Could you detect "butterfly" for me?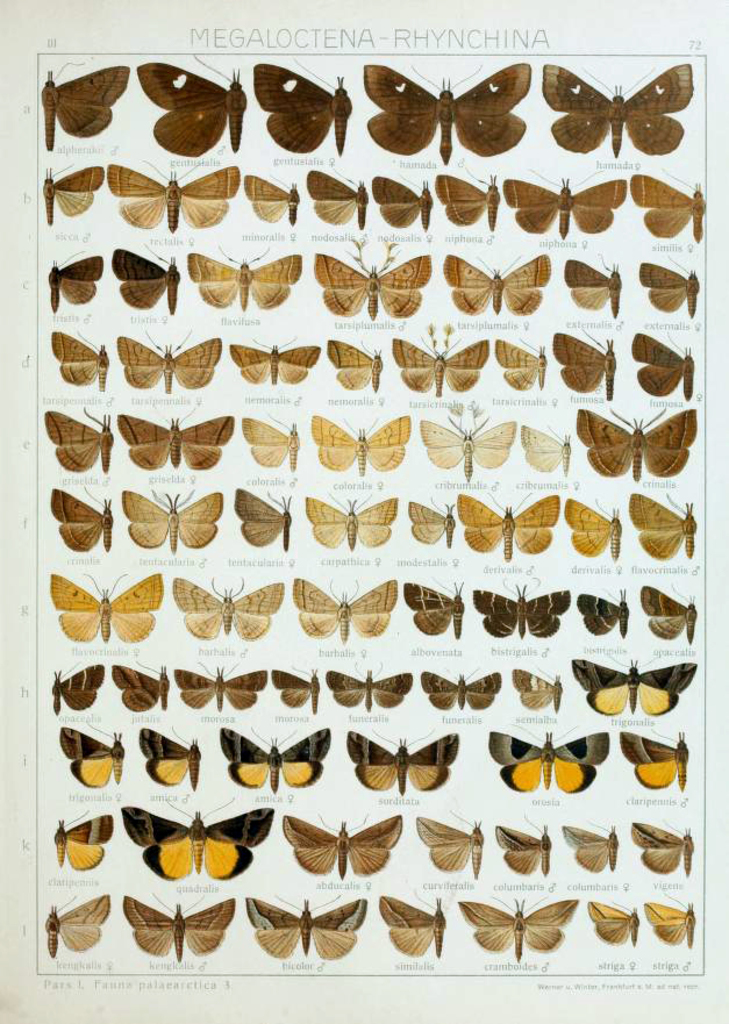
Detection result: locate(49, 248, 103, 312).
